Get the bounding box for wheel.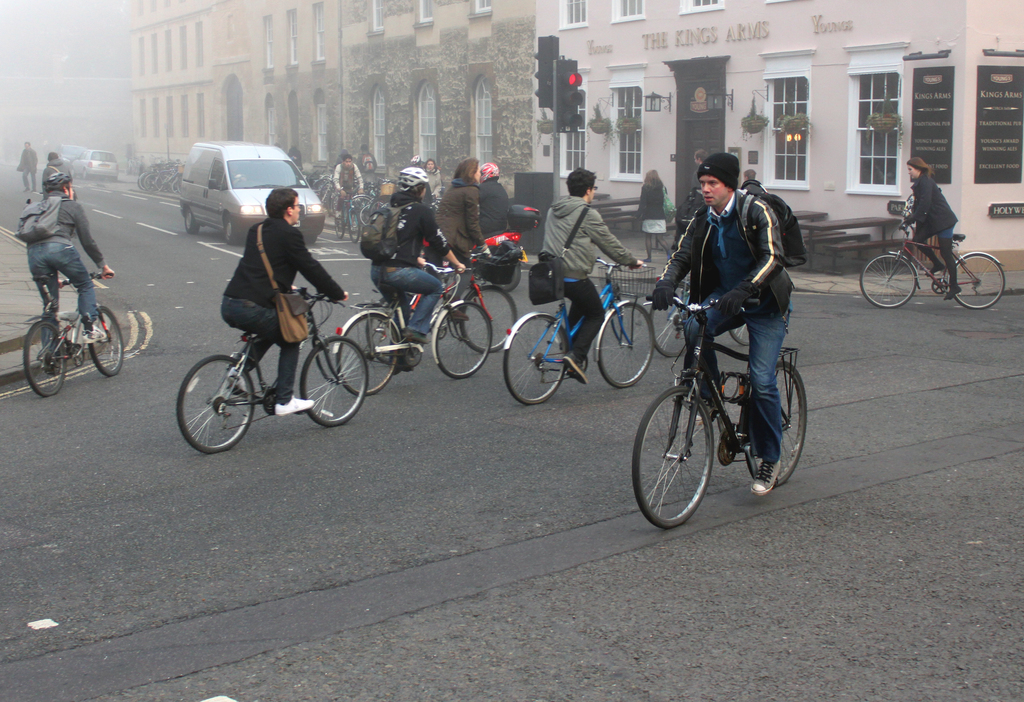
{"x1": 948, "y1": 253, "x2": 1004, "y2": 309}.
